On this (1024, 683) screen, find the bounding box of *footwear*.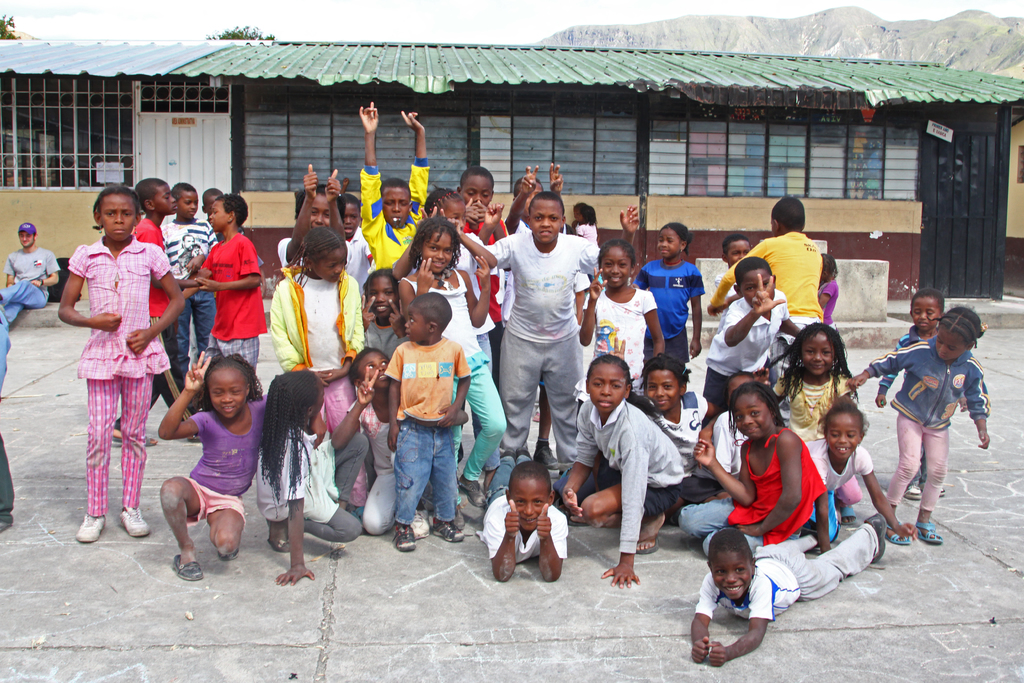
Bounding box: l=429, t=516, r=463, b=542.
